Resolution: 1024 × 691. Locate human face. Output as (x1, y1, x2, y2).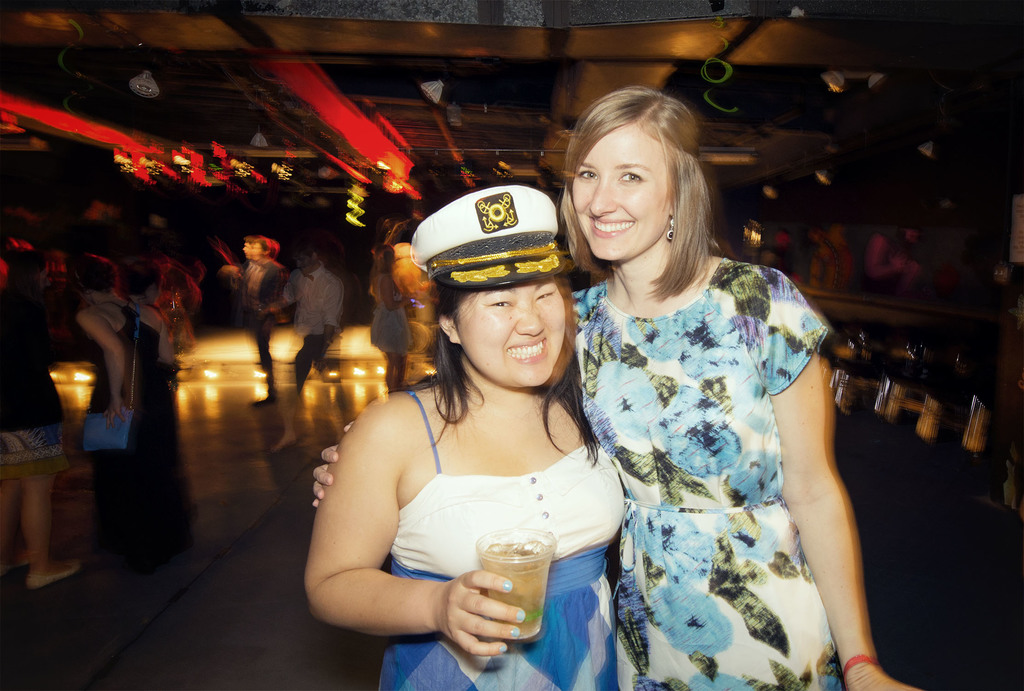
(561, 126, 680, 263).
